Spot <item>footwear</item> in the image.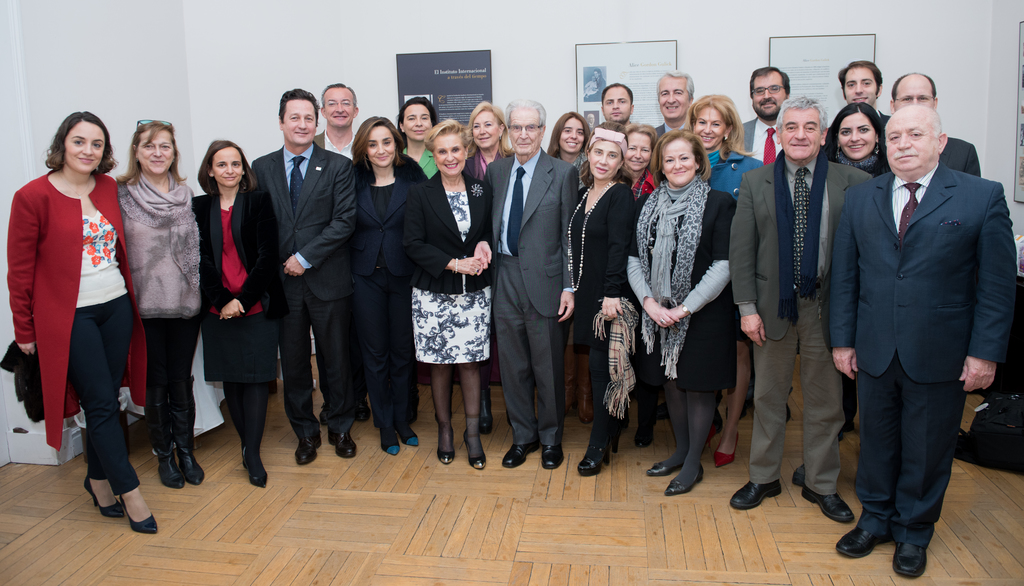
<item>footwear</item> found at x1=542 y1=442 x2=564 y2=469.
